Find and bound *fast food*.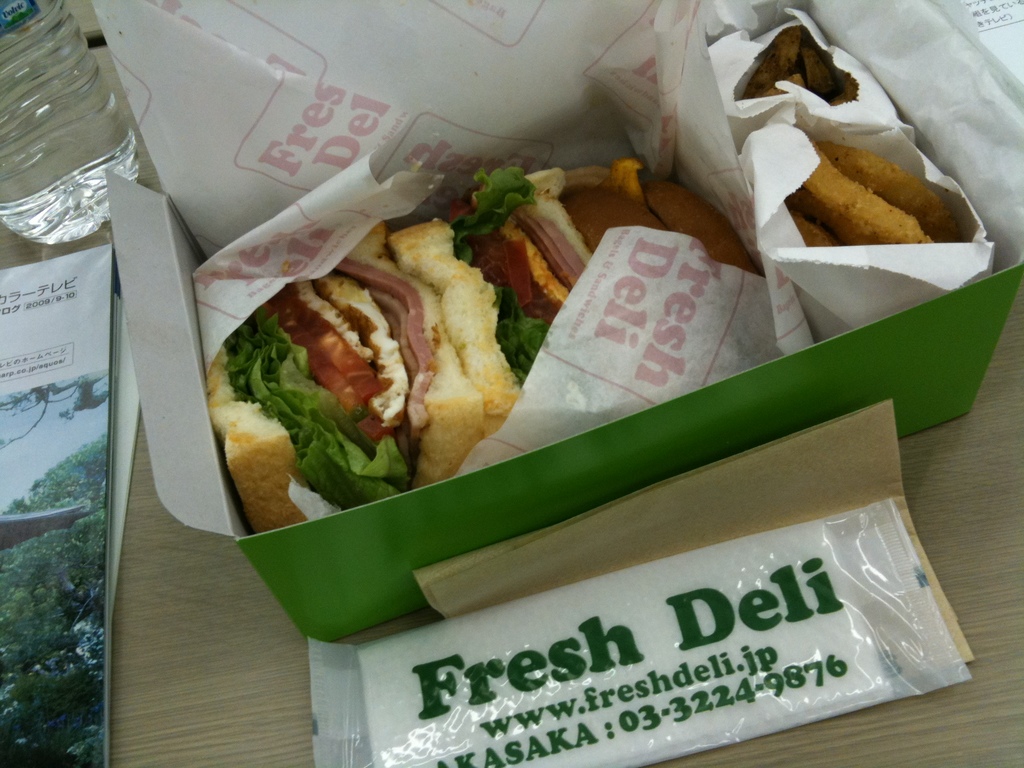
Bound: {"left": 791, "top": 137, "right": 954, "bottom": 256}.
